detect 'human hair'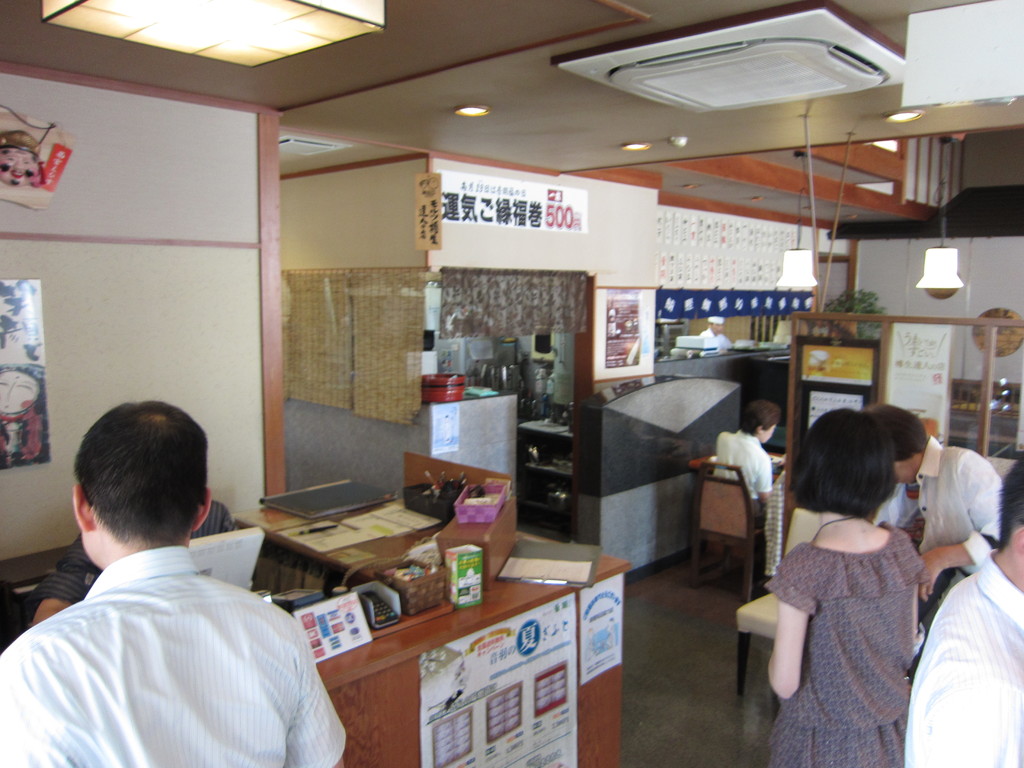
<bbox>790, 404, 898, 517</bbox>
